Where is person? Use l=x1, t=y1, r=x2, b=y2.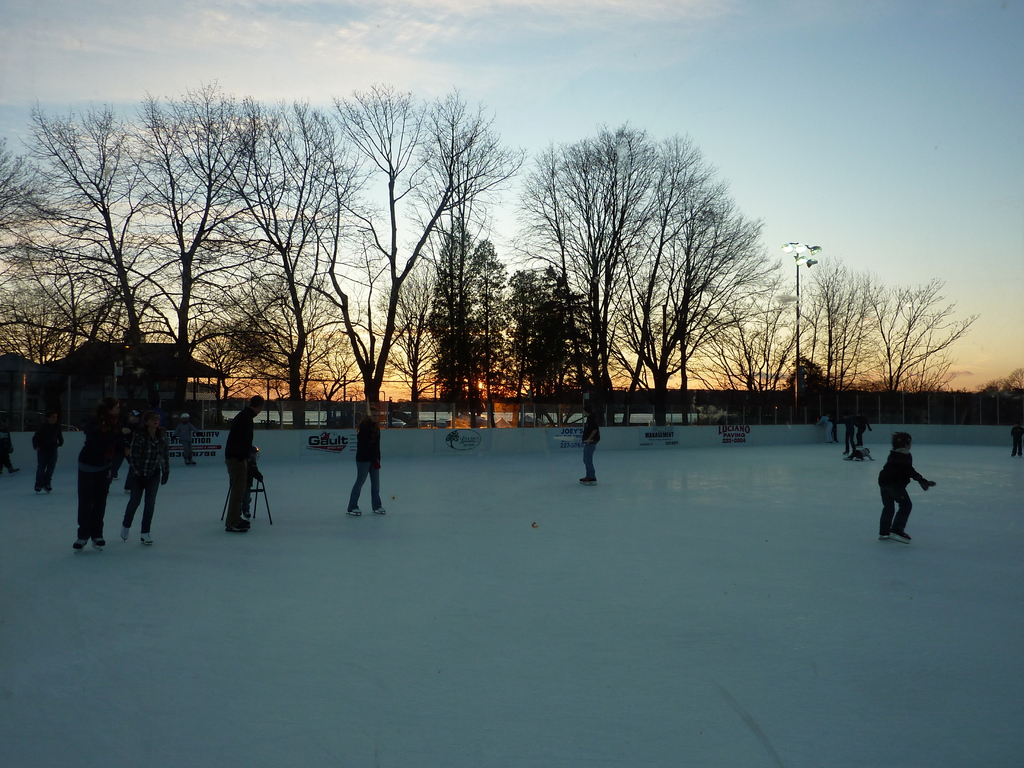
l=573, t=396, r=601, b=490.
